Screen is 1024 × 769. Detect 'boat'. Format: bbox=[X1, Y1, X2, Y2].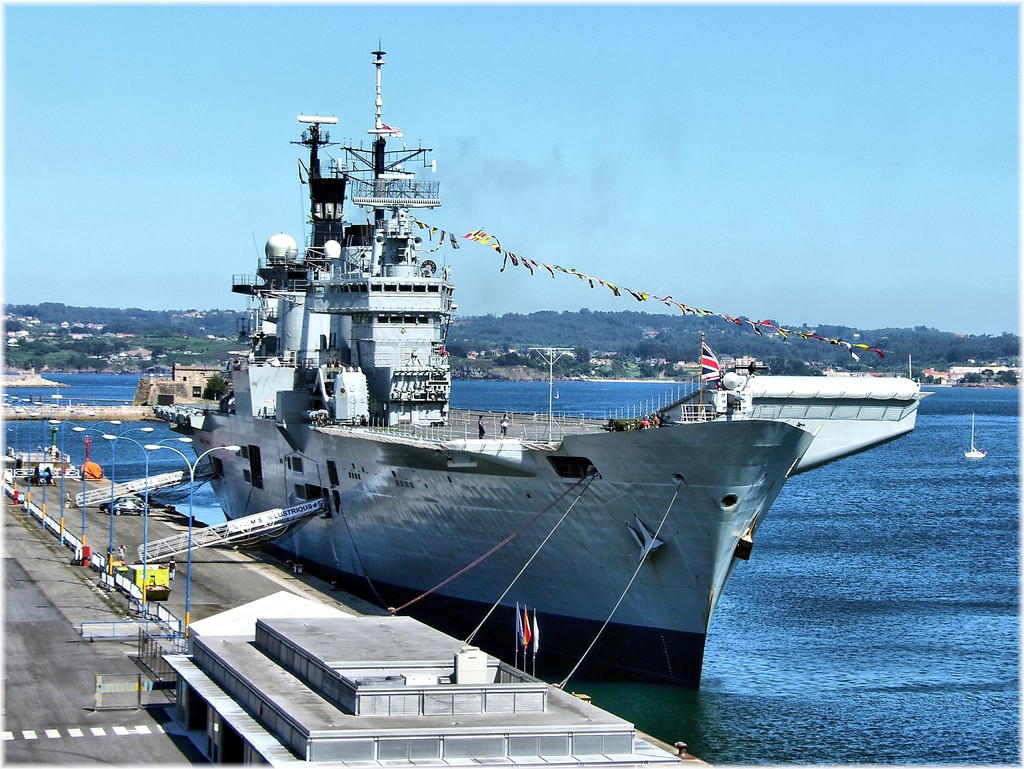
bbox=[173, 33, 812, 702].
